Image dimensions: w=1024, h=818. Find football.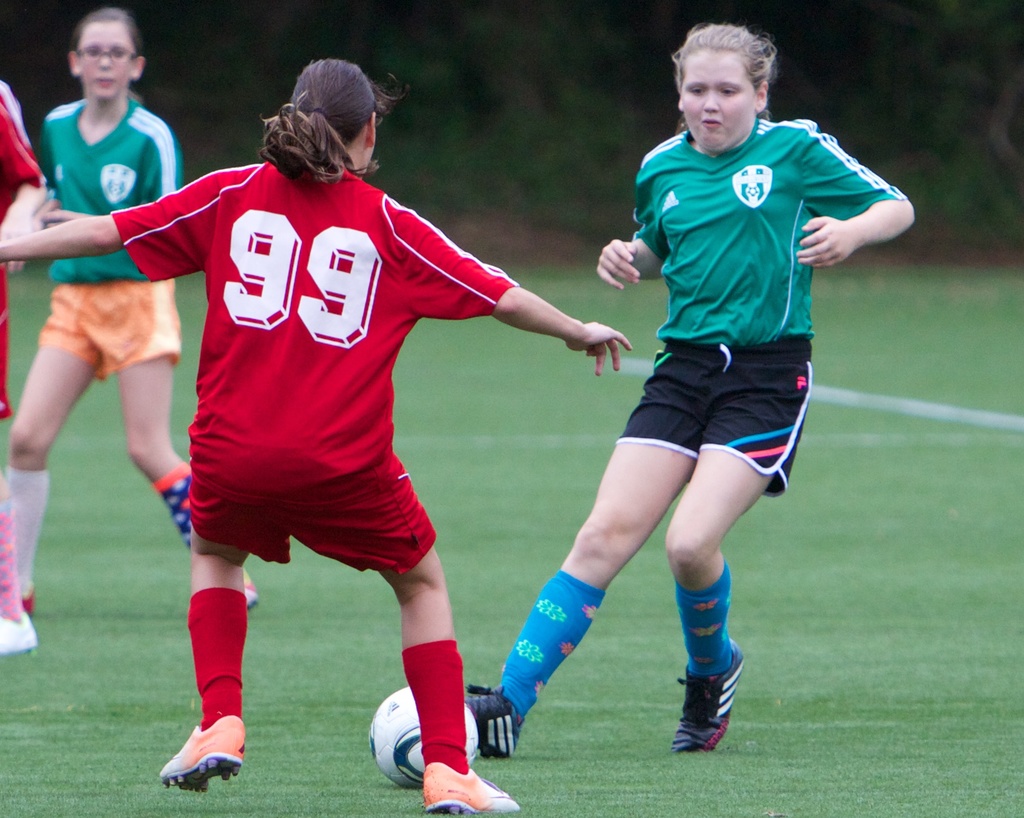
(left=370, top=685, right=477, bottom=788).
